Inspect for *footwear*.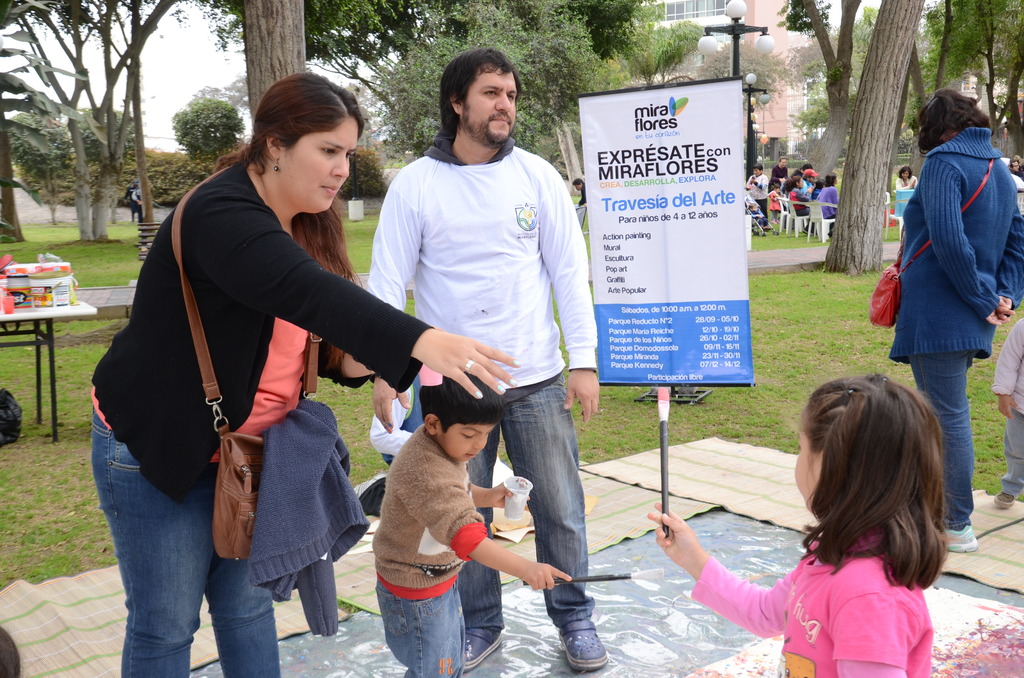
Inspection: x1=461, y1=626, x2=505, y2=670.
